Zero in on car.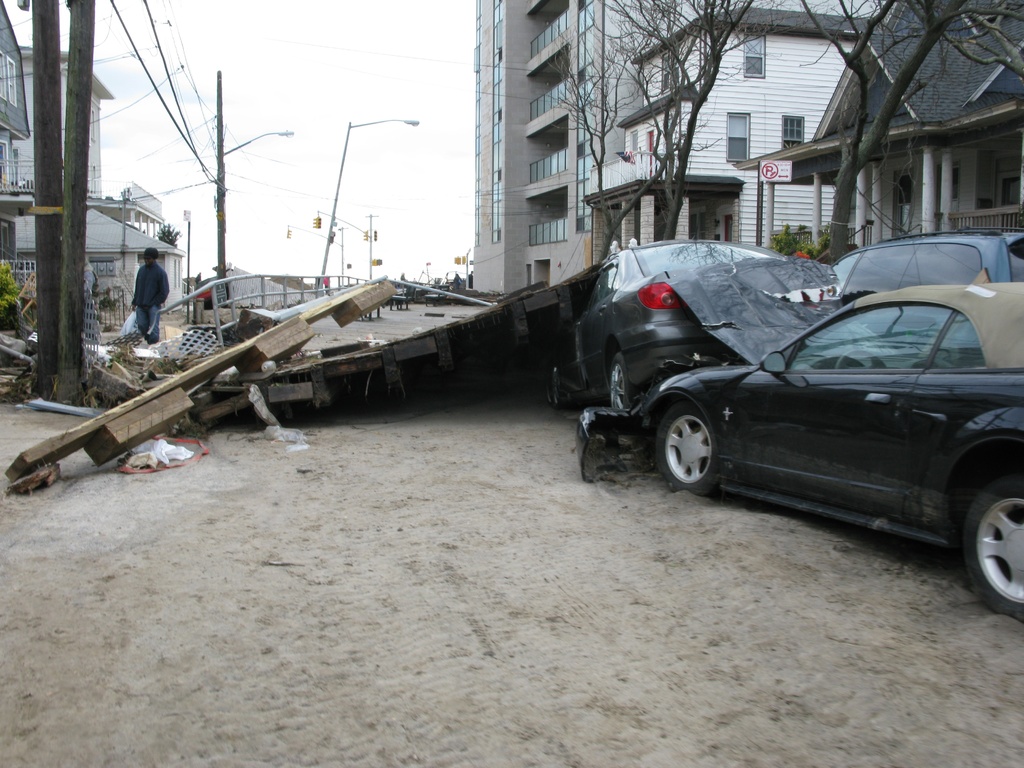
Zeroed in: Rect(559, 239, 780, 412).
